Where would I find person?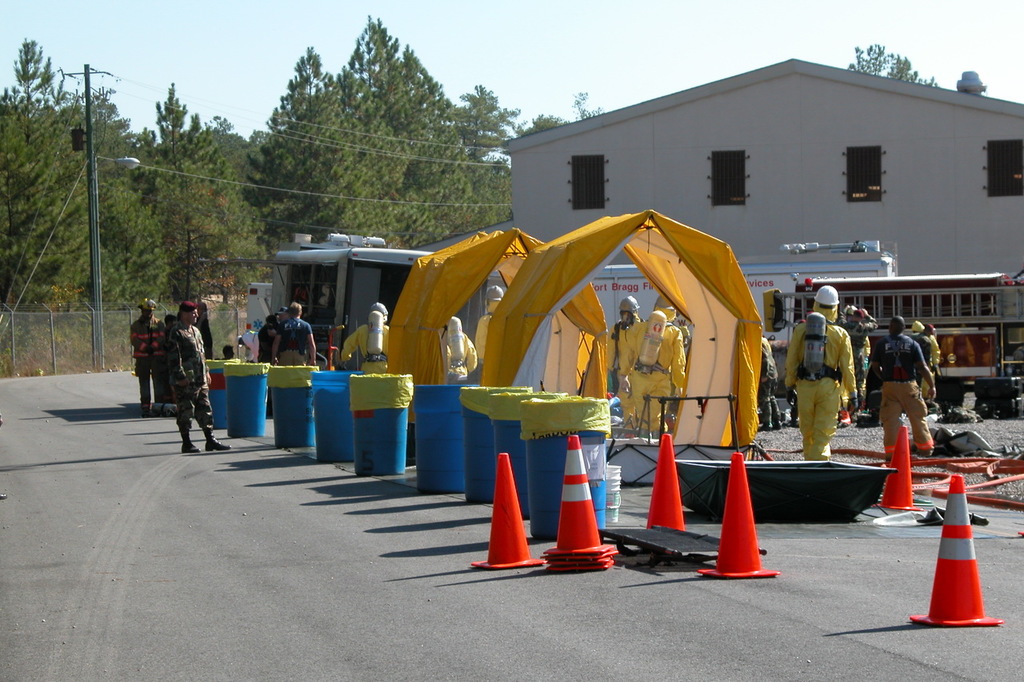
At 472 283 505 372.
